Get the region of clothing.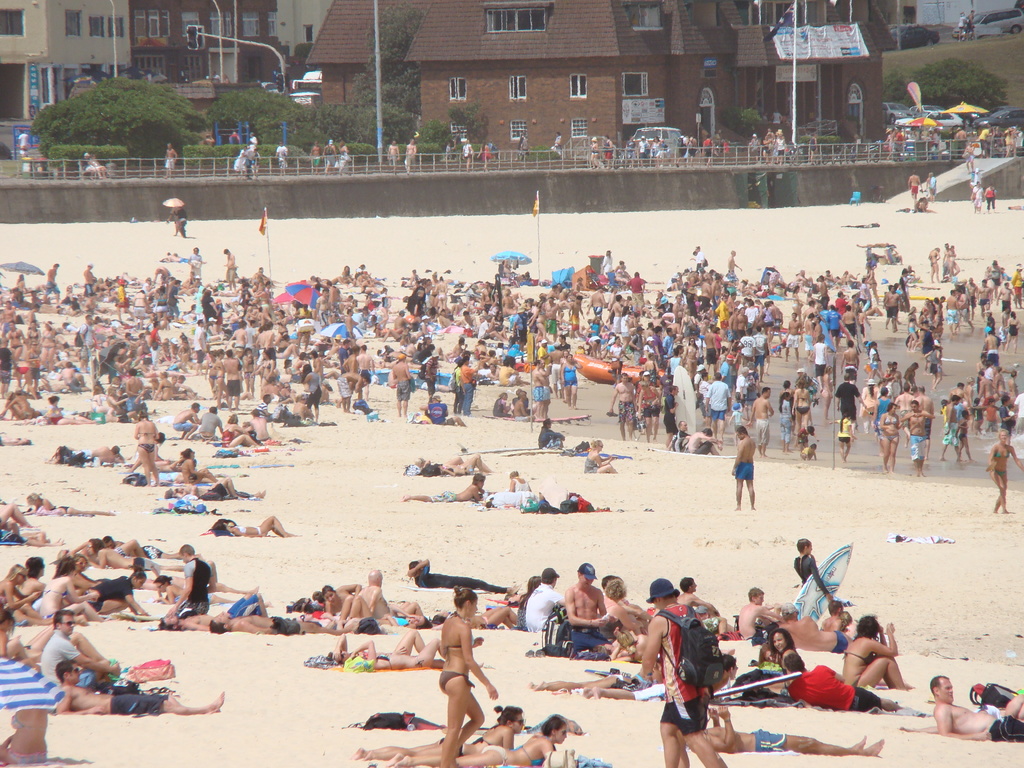
(783, 666, 891, 728).
